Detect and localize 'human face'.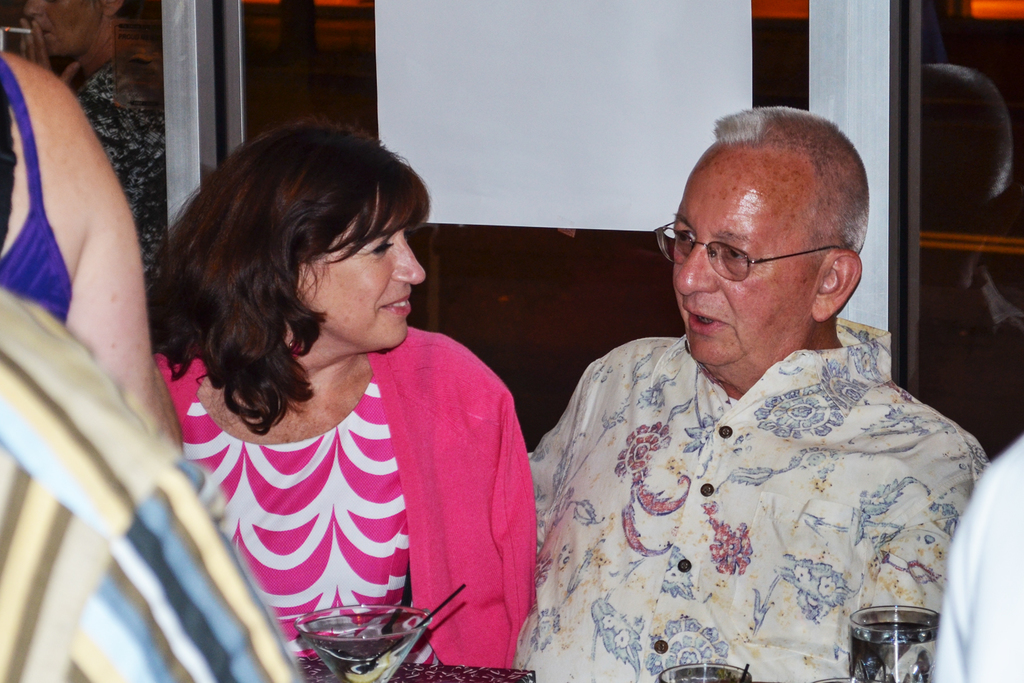
Localized at [x1=287, y1=203, x2=429, y2=352].
